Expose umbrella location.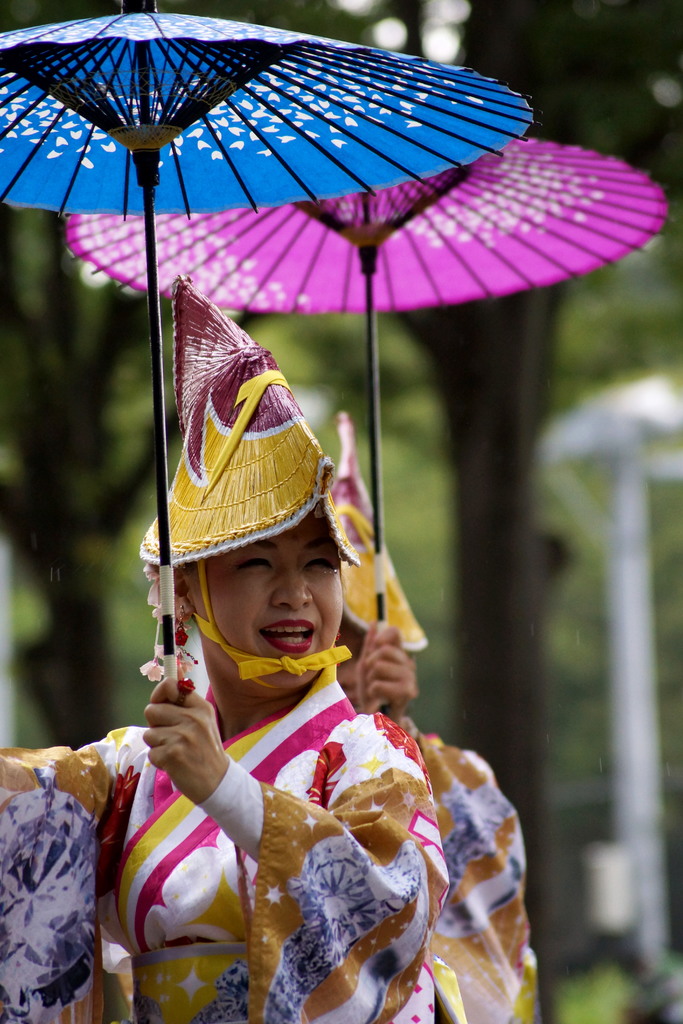
Exposed at (62,138,671,629).
